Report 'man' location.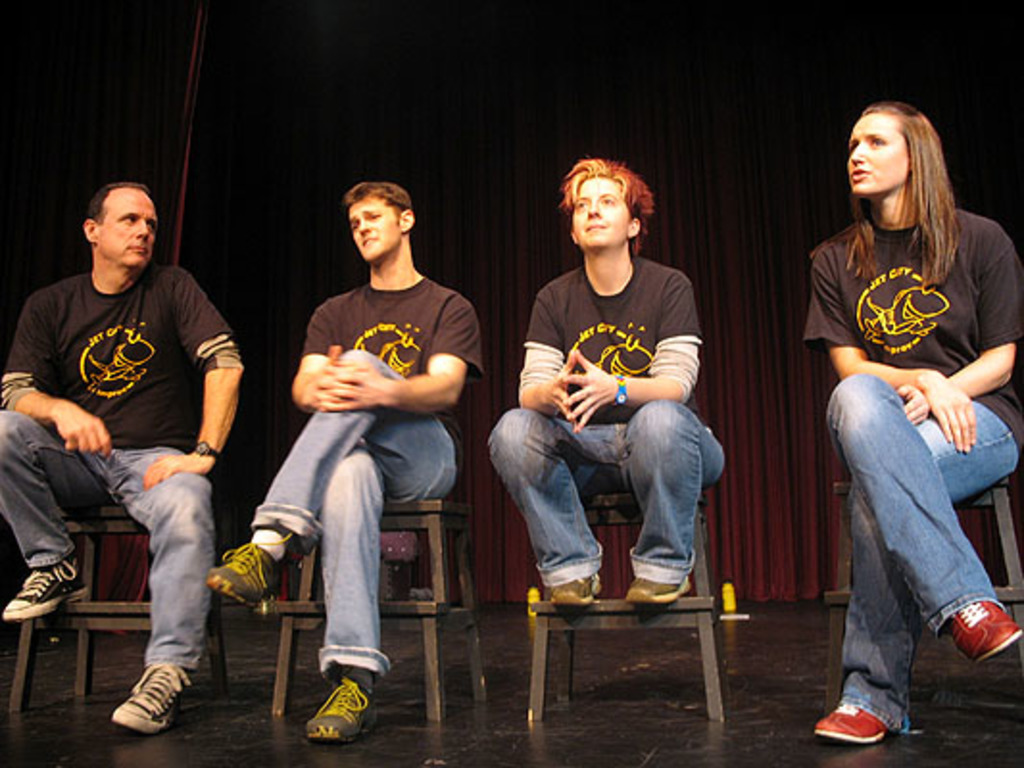
Report: region(795, 96, 1022, 756).
